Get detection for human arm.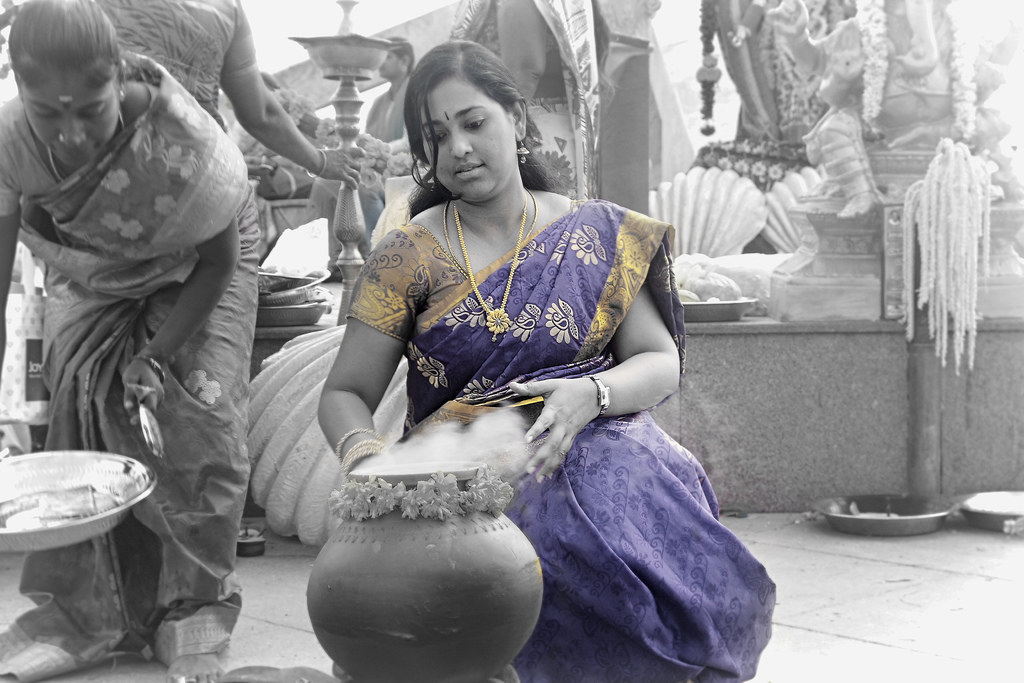
Detection: bbox=[771, 0, 831, 78].
